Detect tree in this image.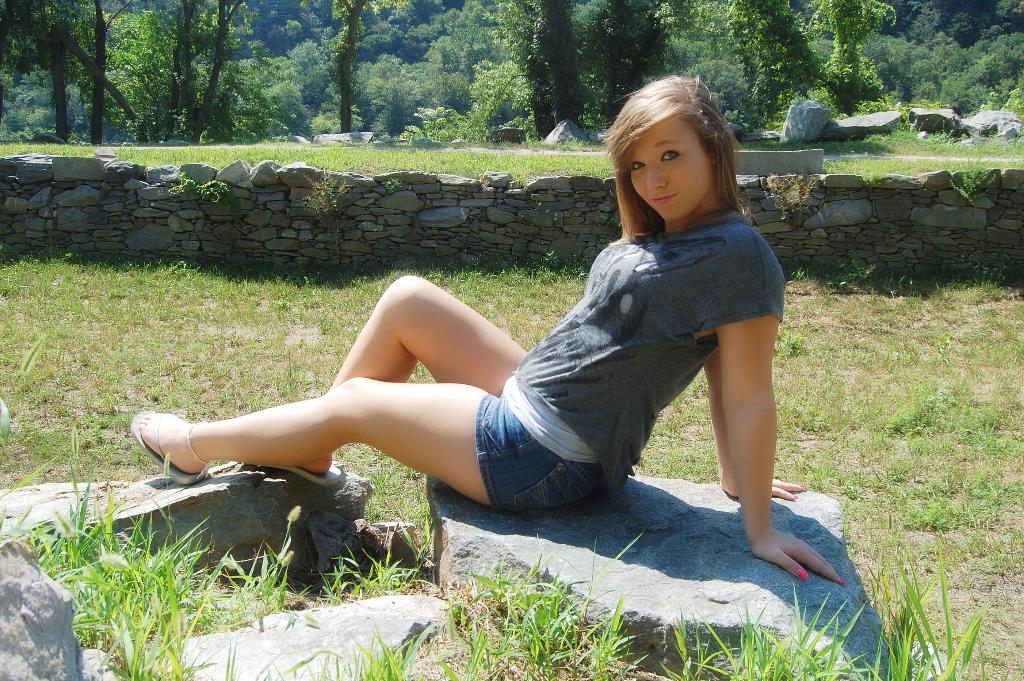
Detection: [703,0,875,140].
